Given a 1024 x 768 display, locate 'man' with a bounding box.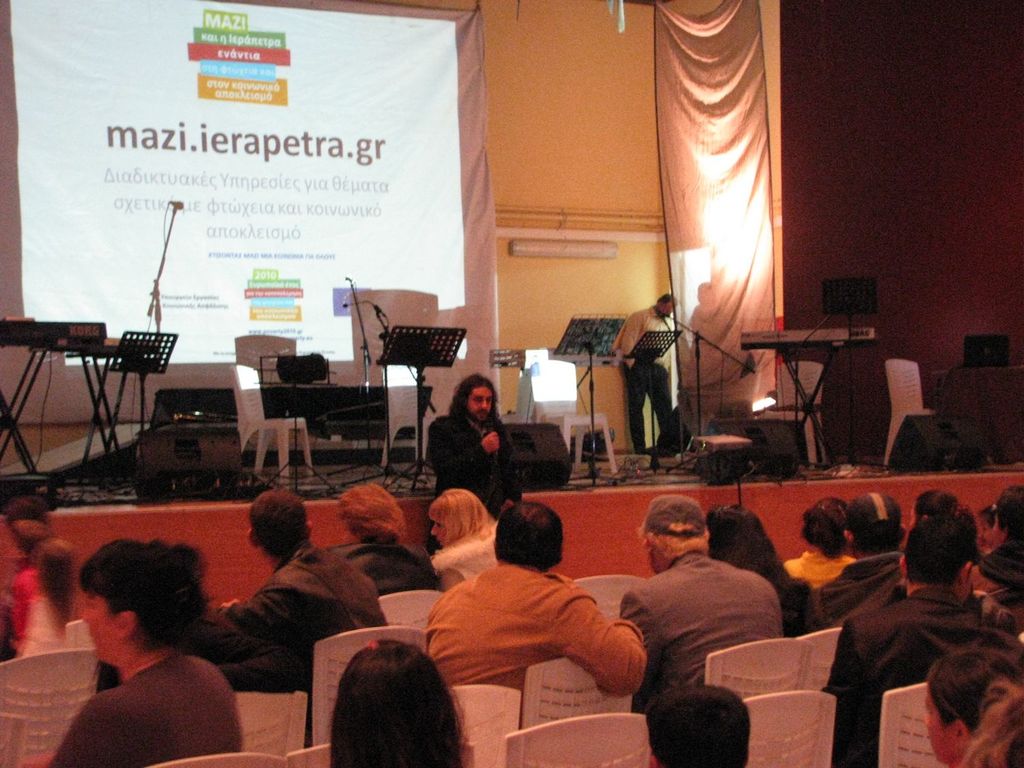
Located: Rect(425, 372, 521, 559).
